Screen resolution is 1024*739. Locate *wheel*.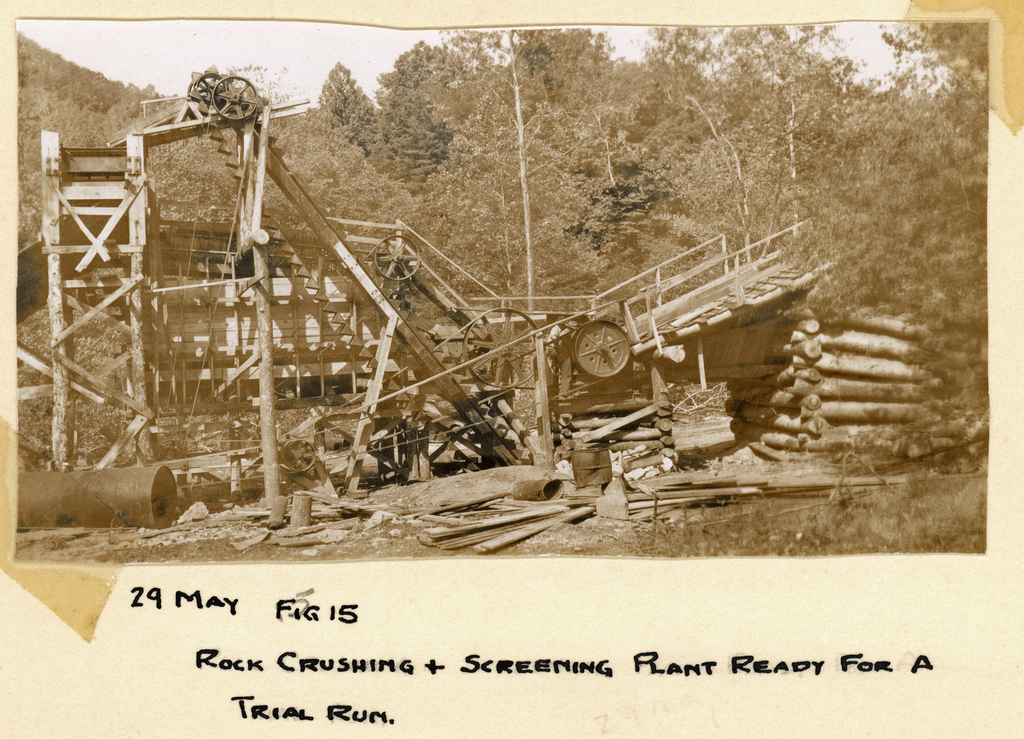
x1=571, y1=321, x2=636, y2=372.
